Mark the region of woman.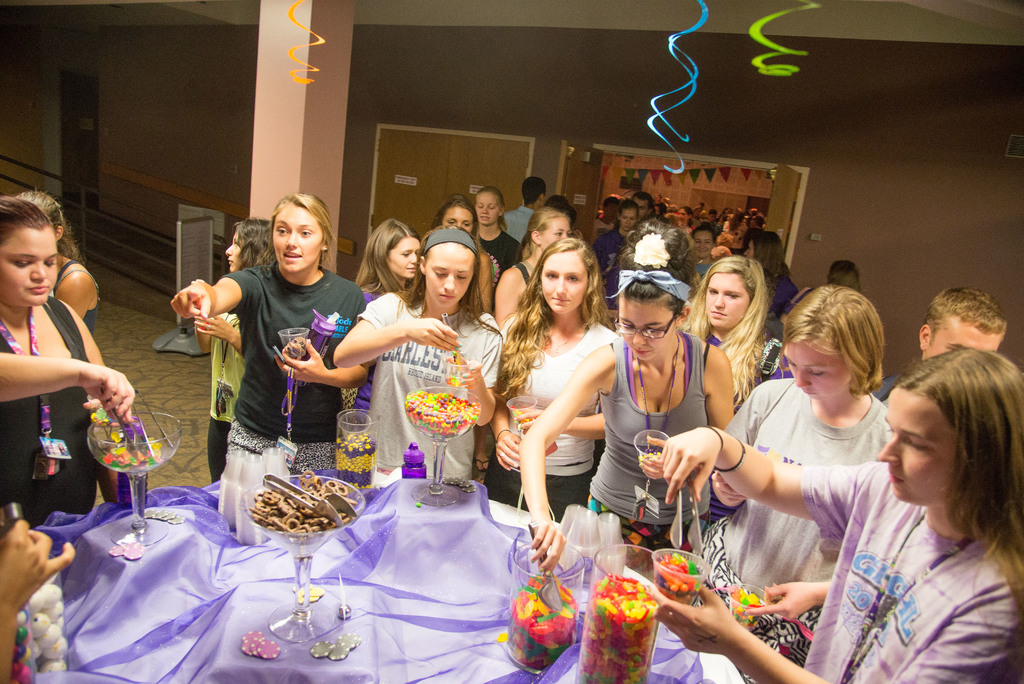
Region: 656/349/1023/683.
